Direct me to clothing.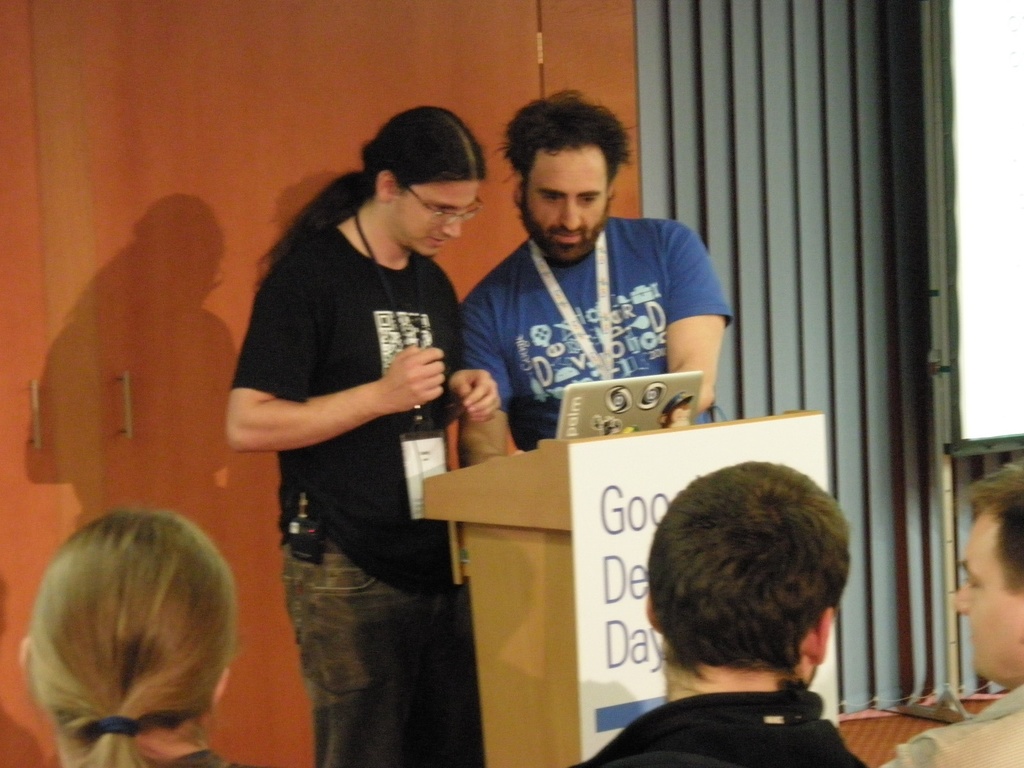
Direction: 244,131,492,730.
